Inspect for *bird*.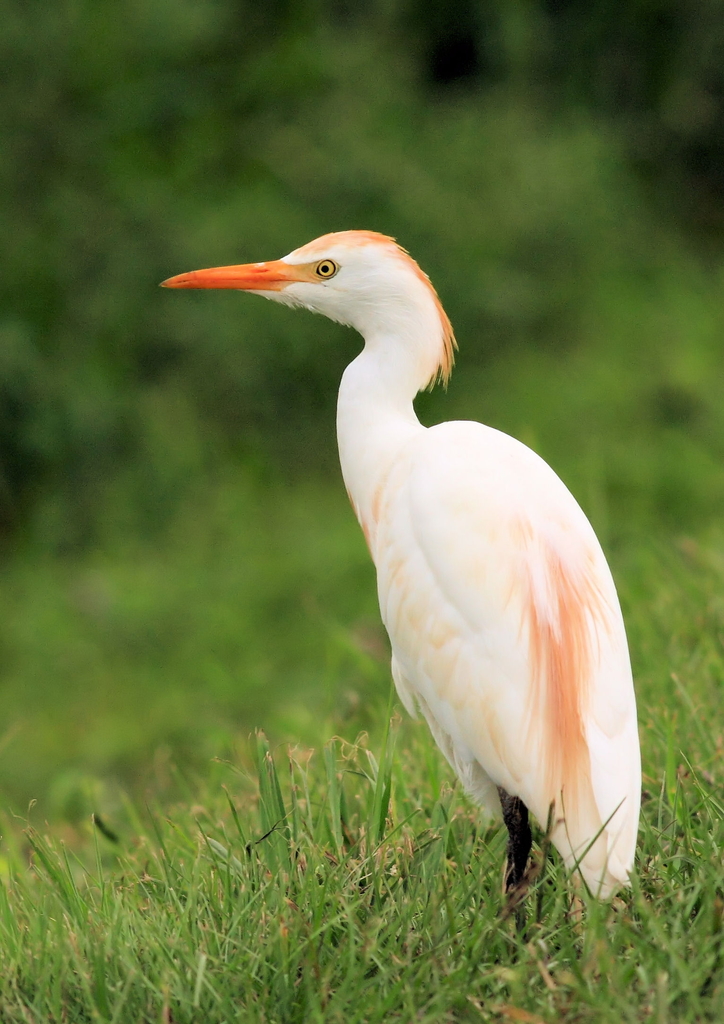
Inspection: [145, 255, 647, 945].
